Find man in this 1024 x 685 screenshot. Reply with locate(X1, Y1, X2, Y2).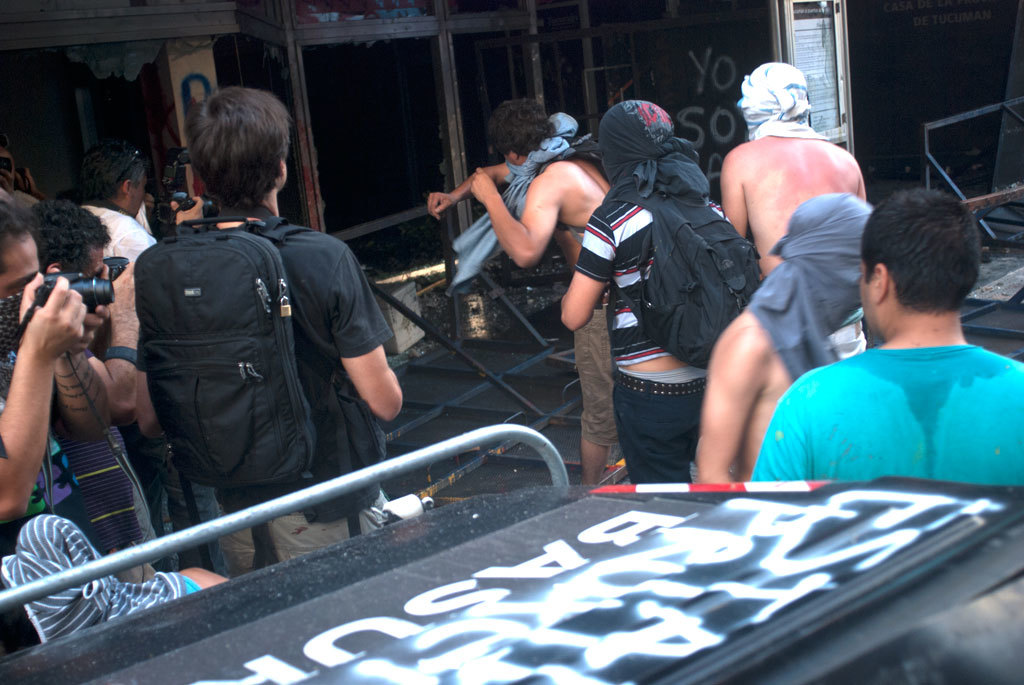
locate(691, 190, 881, 487).
